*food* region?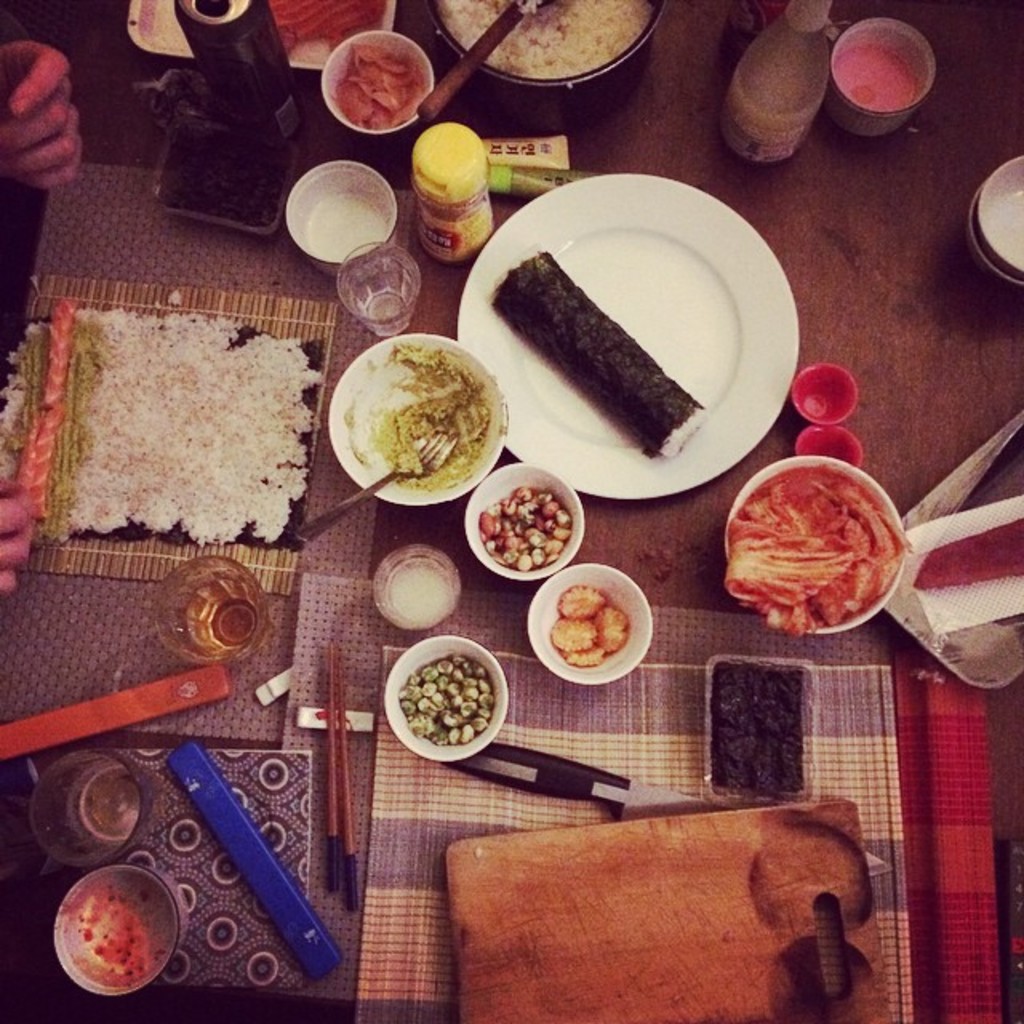
<region>0, 309, 325, 554</region>
